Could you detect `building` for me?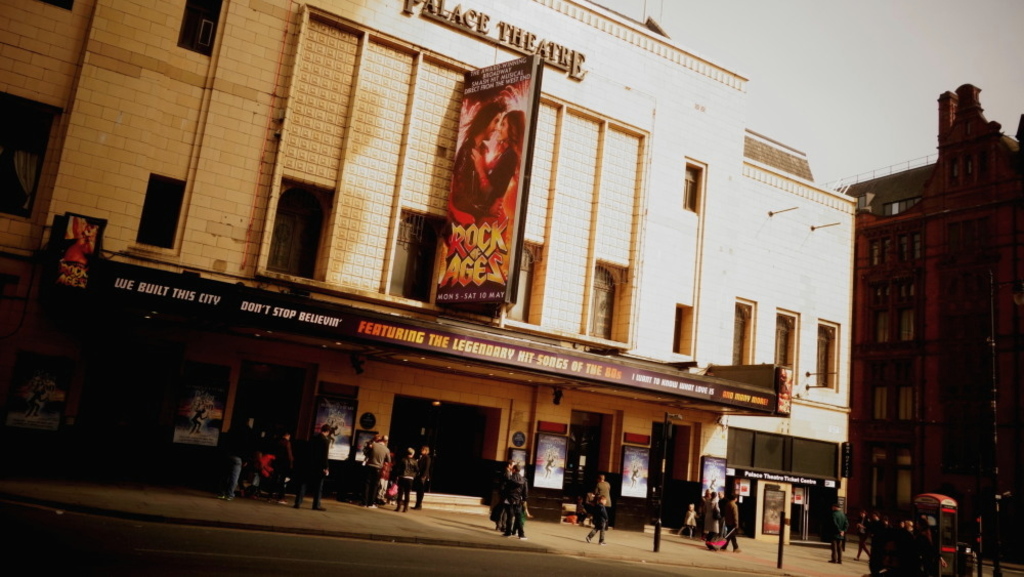
Detection result: <box>819,80,1023,576</box>.
